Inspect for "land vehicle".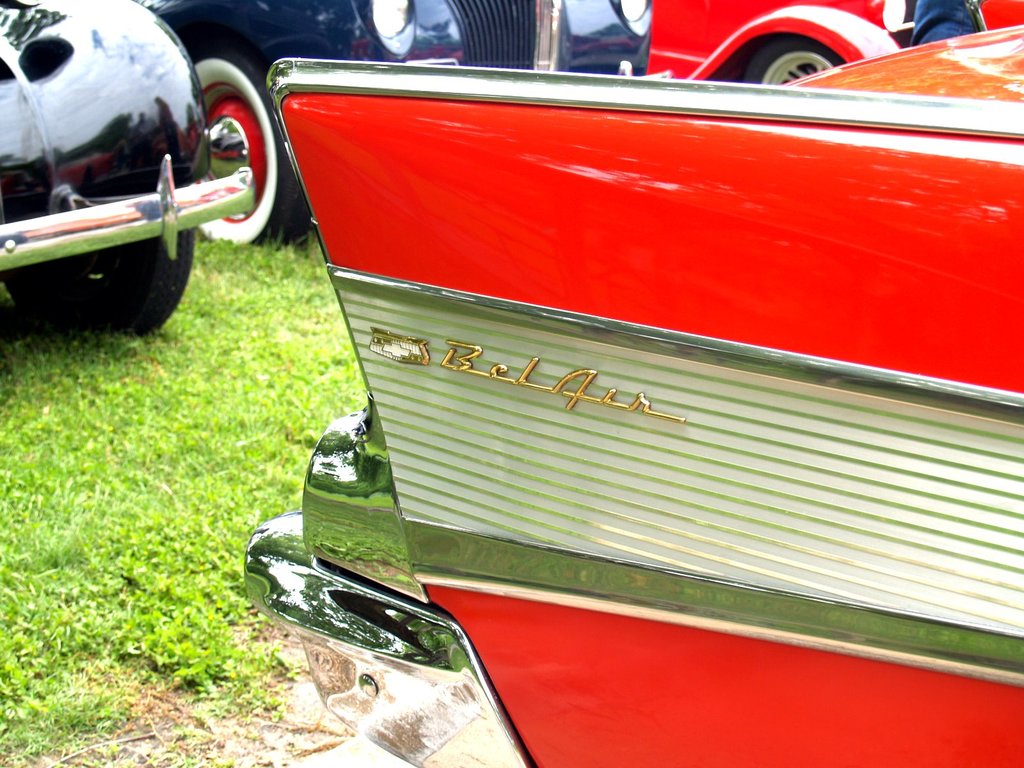
Inspection: (left=650, top=0, right=1023, bottom=83).
